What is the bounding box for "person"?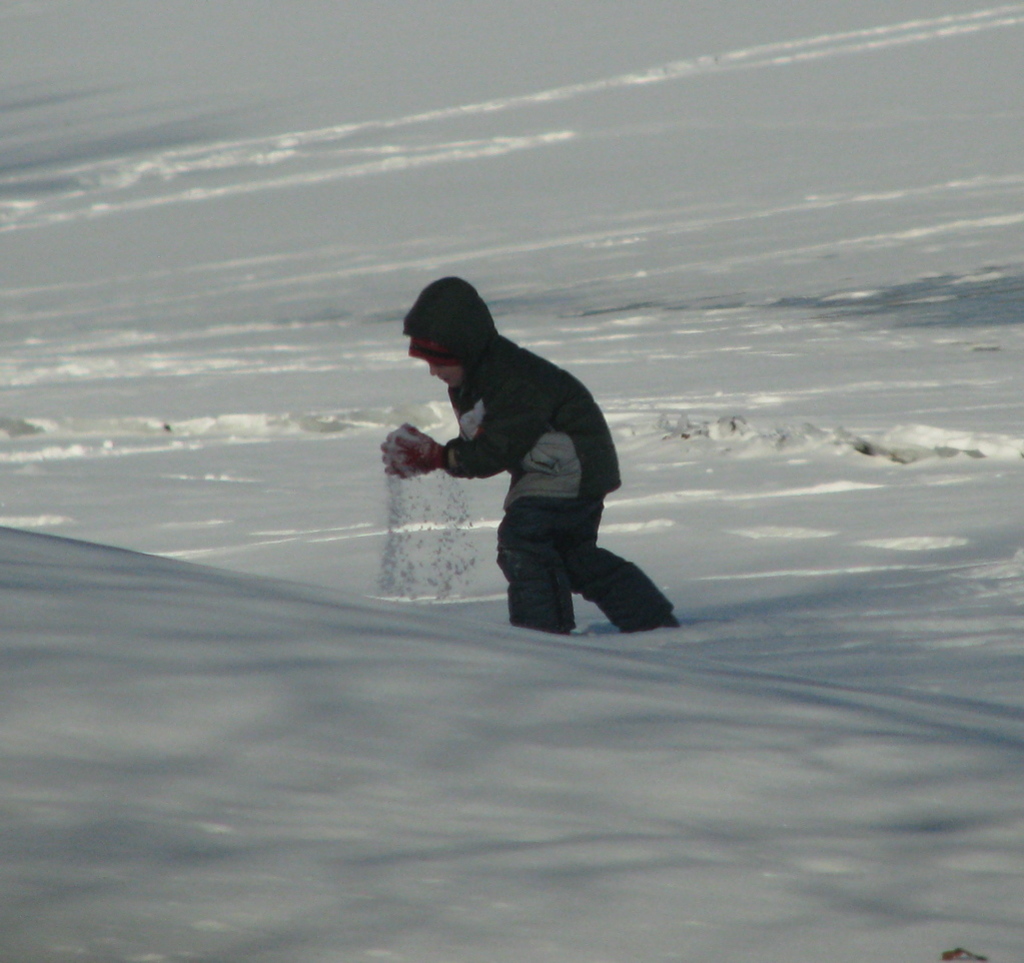
region(377, 260, 659, 644).
